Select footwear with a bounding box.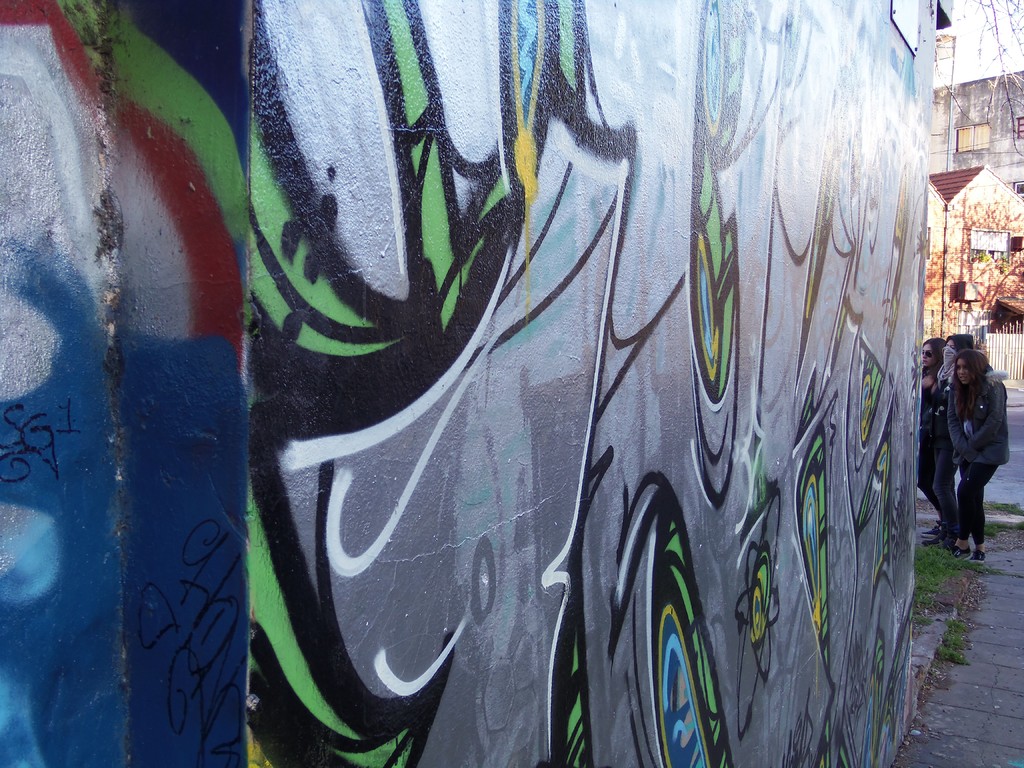
(left=970, top=549, right=987, bottom=565).
